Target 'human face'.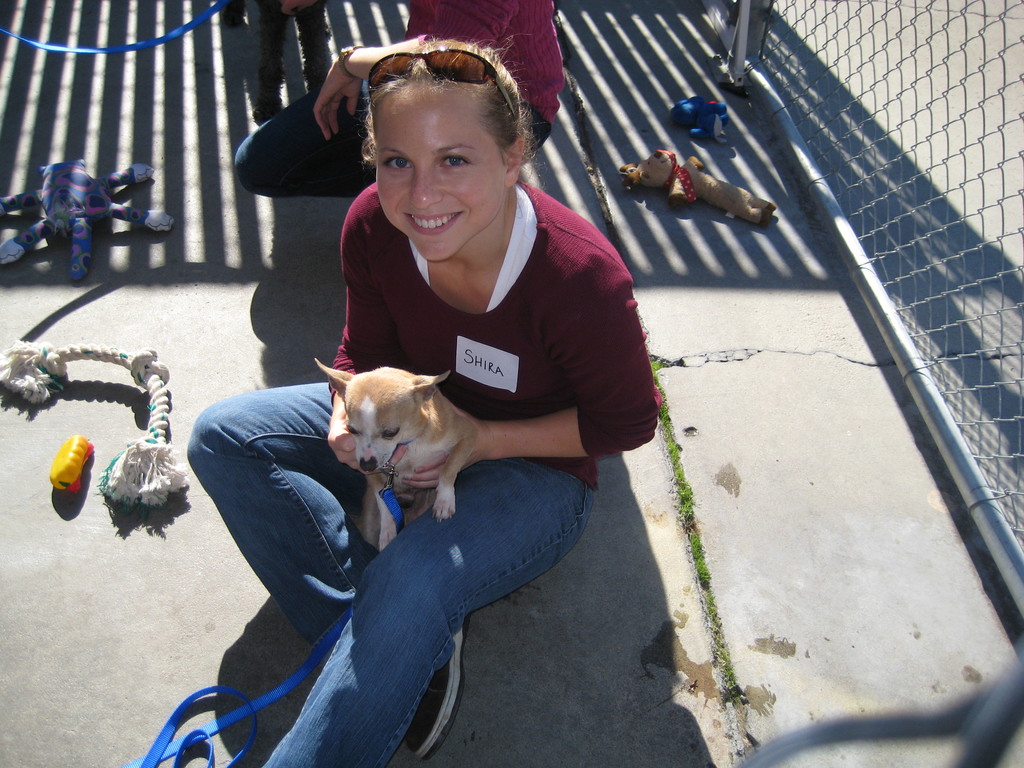
Target region: x1=374, y1=73, x2=504, y2=262.
